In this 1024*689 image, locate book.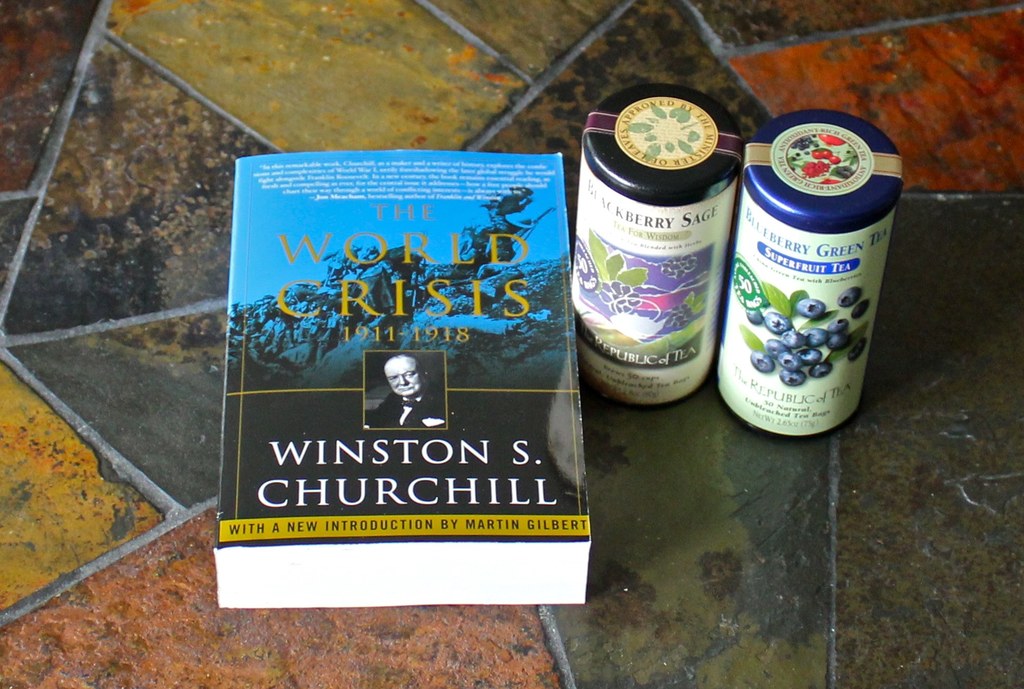
Bounding box: bbox=[221, 106, 614, 640].
